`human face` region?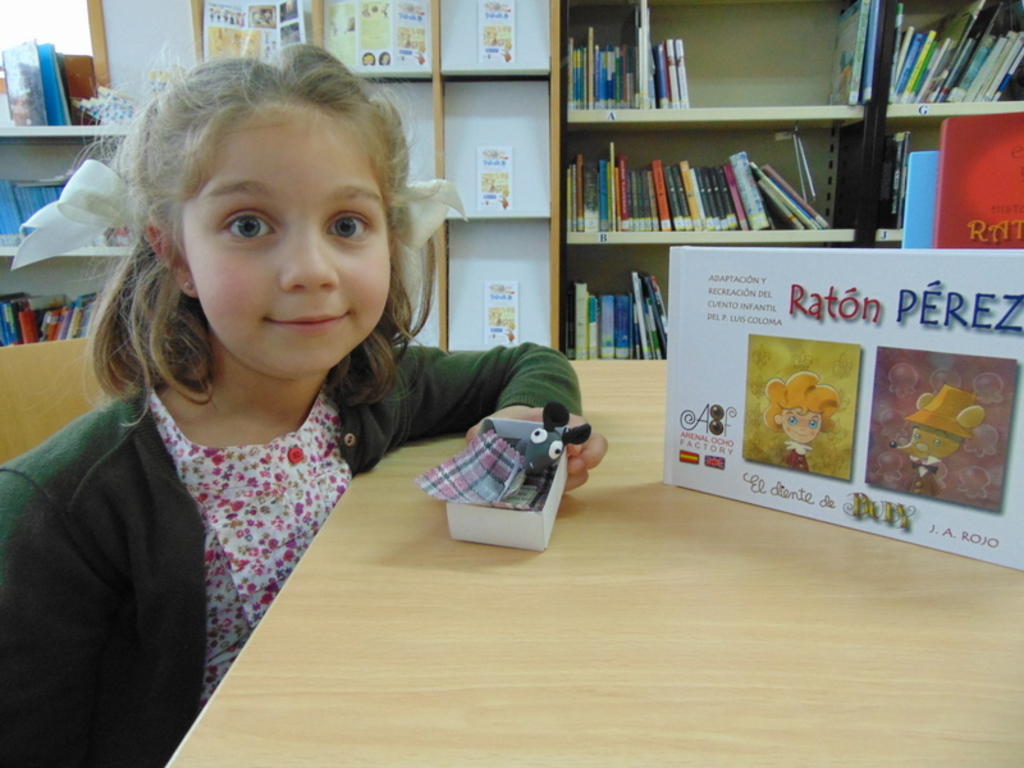
(180,105,388,376)
